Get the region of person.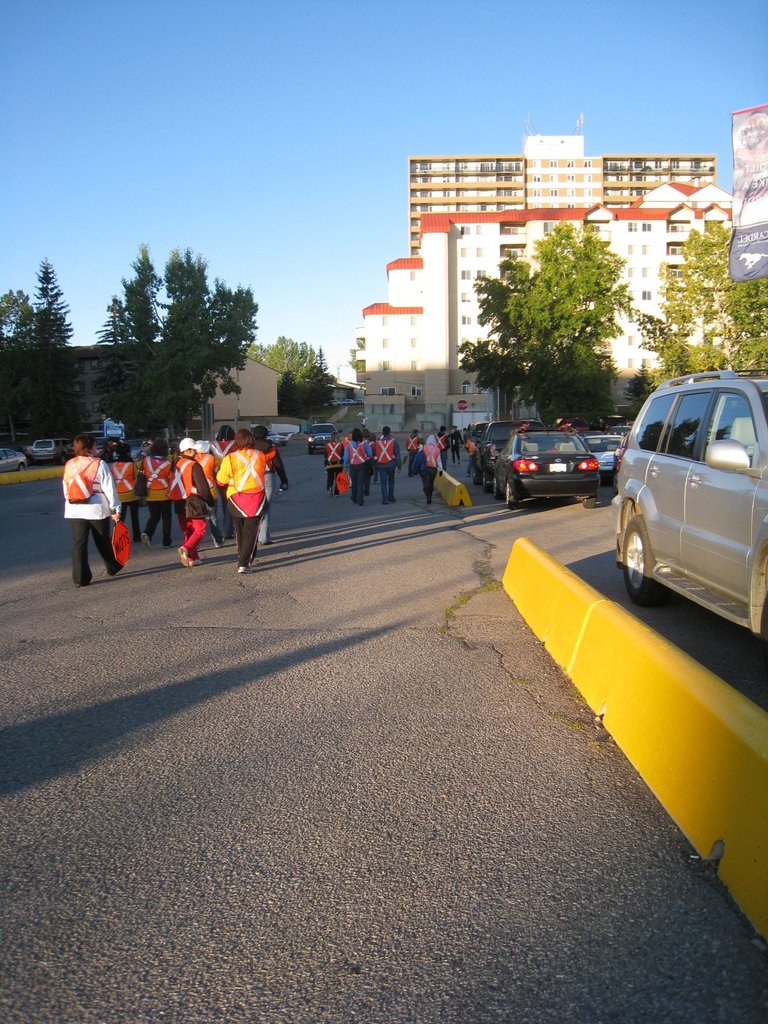
(x1=109, y1=442, x2=137, y2=538).
